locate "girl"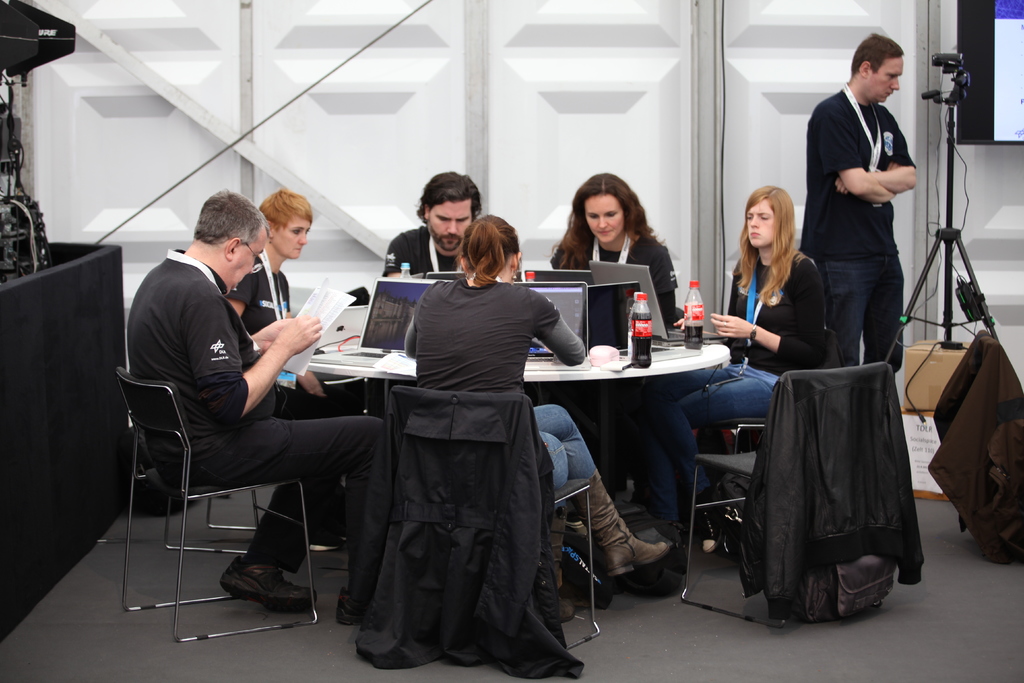
left=624, top=182, right=826, bottom=555
